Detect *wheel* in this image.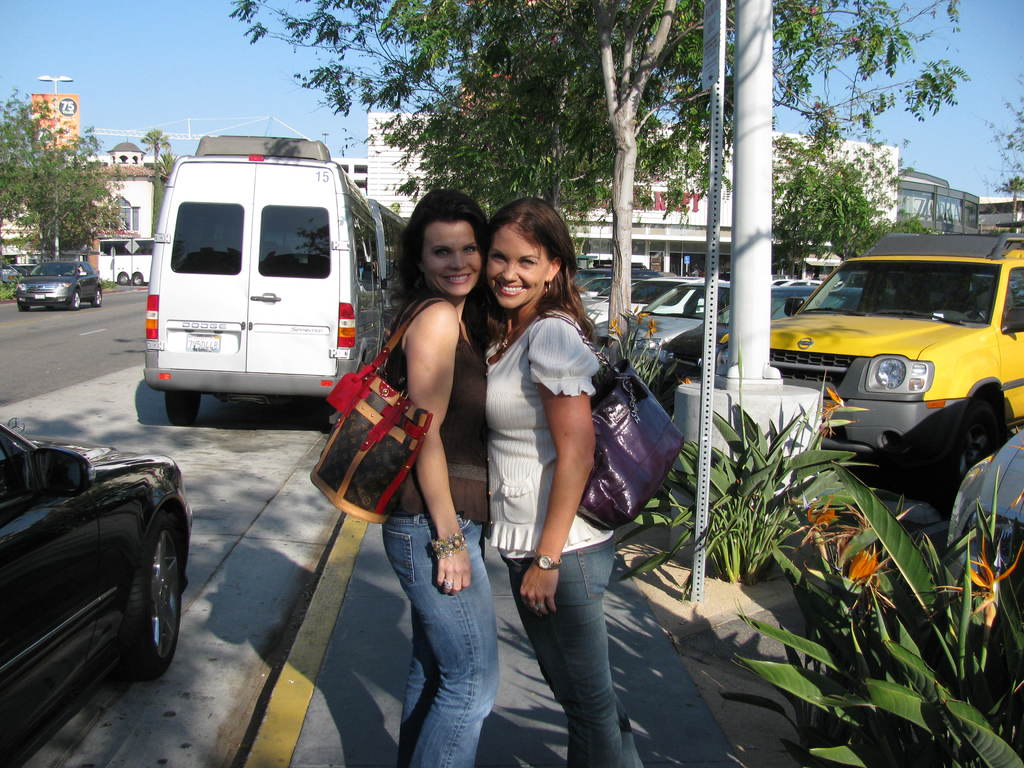
Detection: (left=70, top=289, right=84, bottom=310).
